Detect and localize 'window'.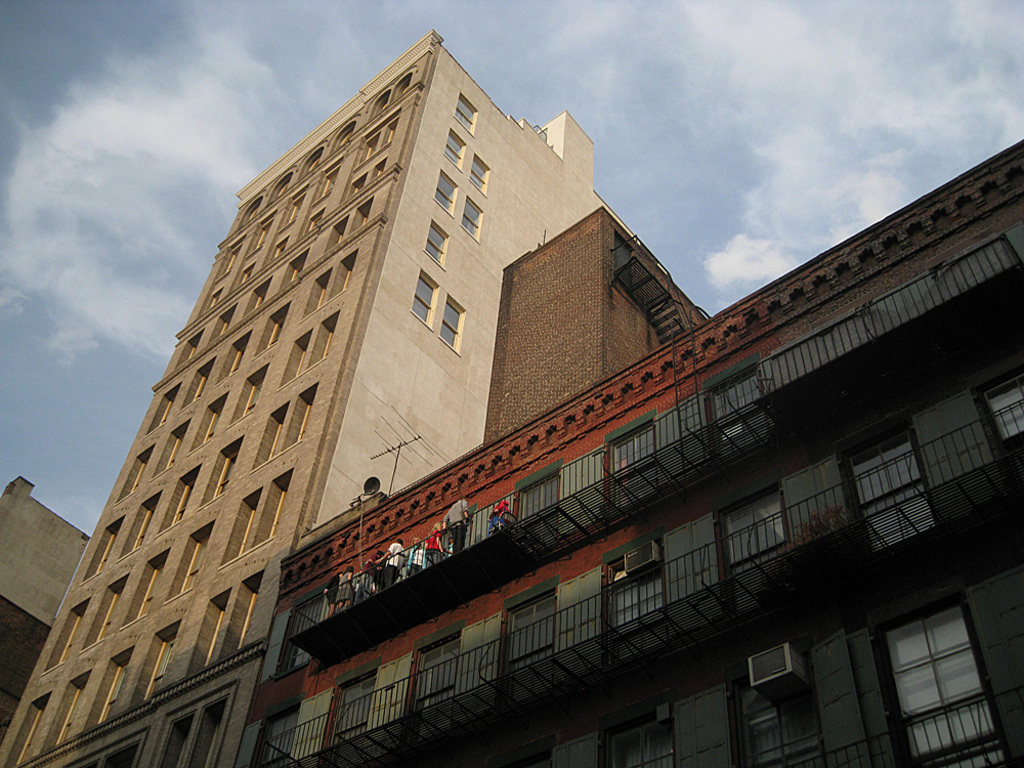
Localized at 276/196/305/230.
